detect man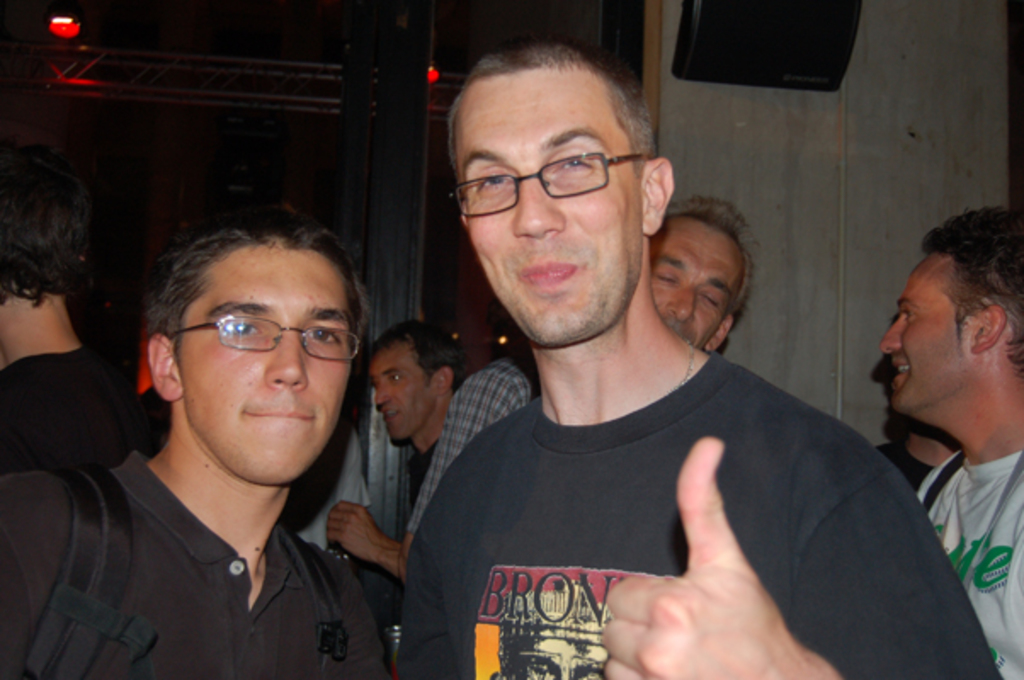
crop(879, 201, 1022, 678)
